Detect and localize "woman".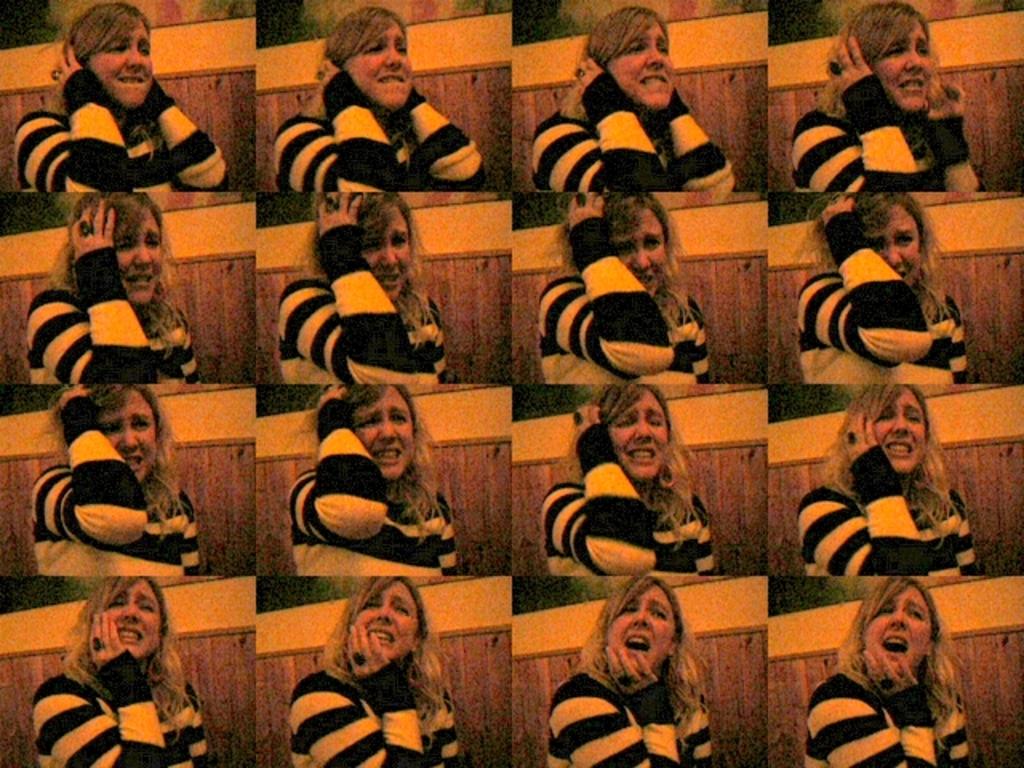
Localized at locate(802, 382, 976, 608).
